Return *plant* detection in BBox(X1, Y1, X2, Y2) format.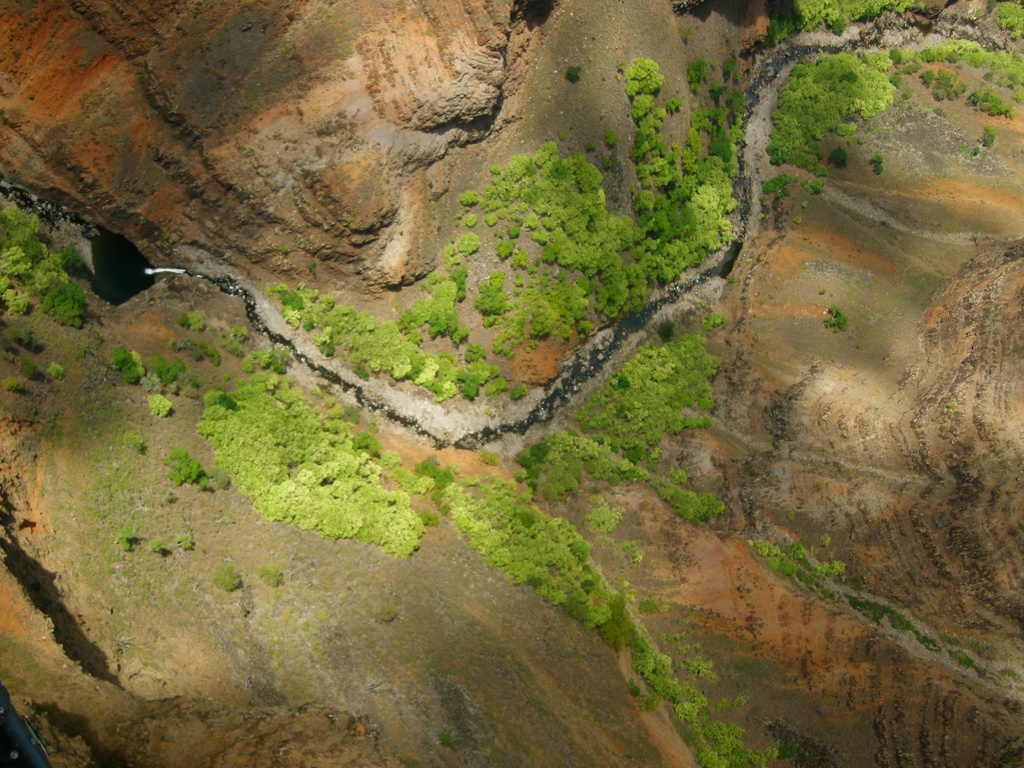
BBox(979, 127, 997, 149).
